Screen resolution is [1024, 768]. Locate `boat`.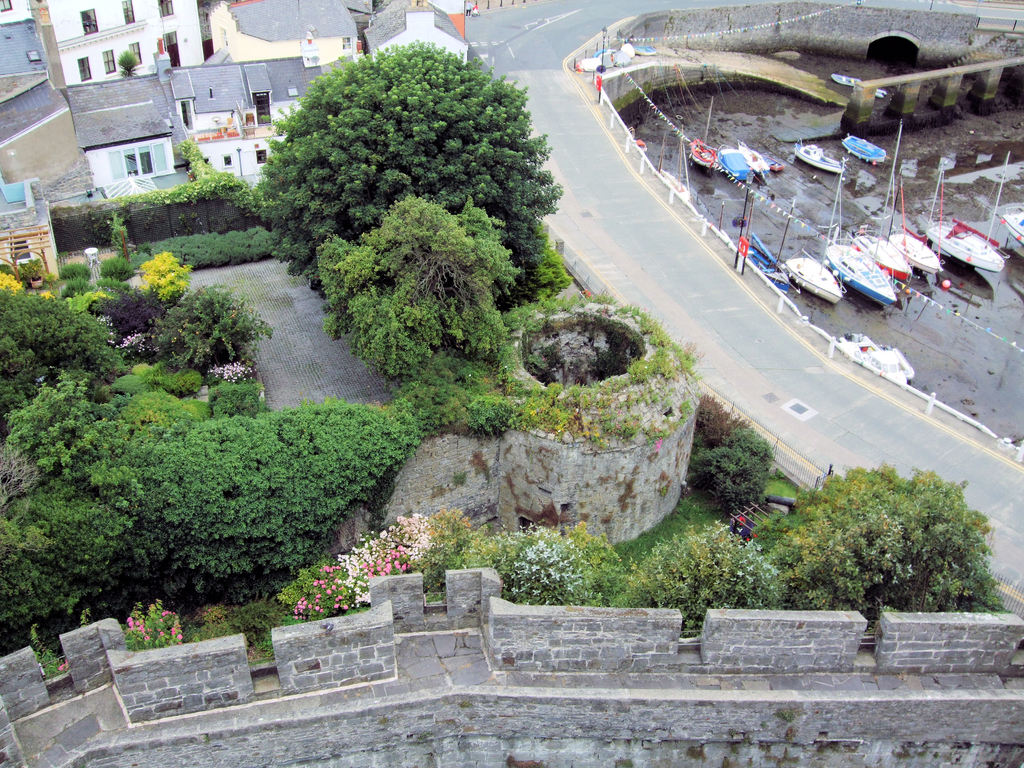
857/230/932/294.
